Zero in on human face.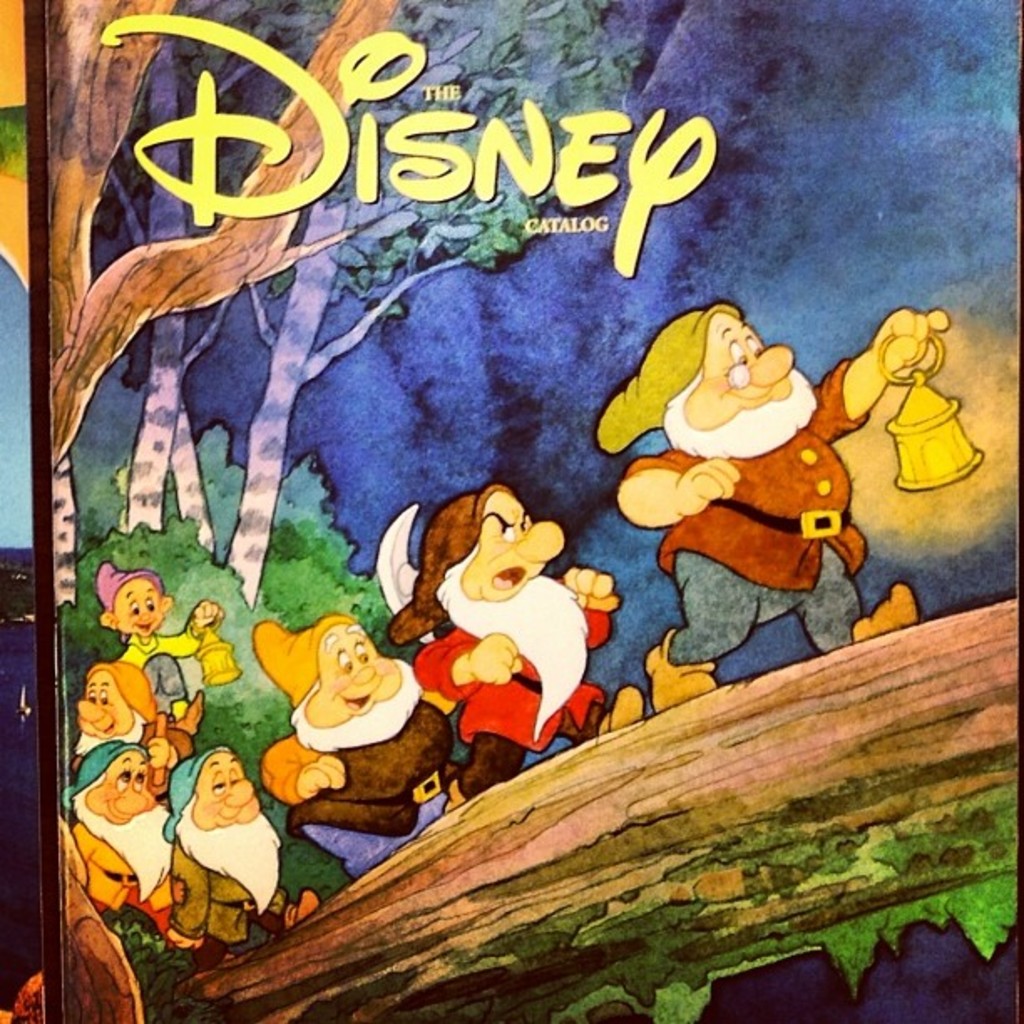
Zeroed in: 457, 492, 561, 599.
